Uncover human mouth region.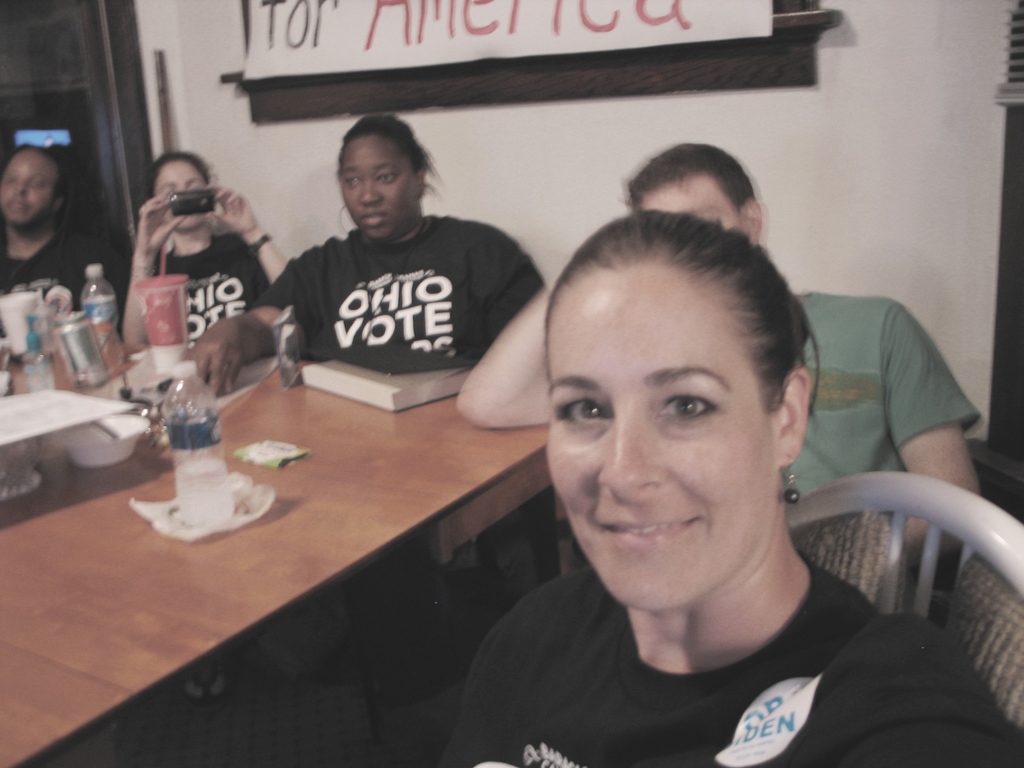
Uncovered: l=600, t=516, r=703, b=548.
